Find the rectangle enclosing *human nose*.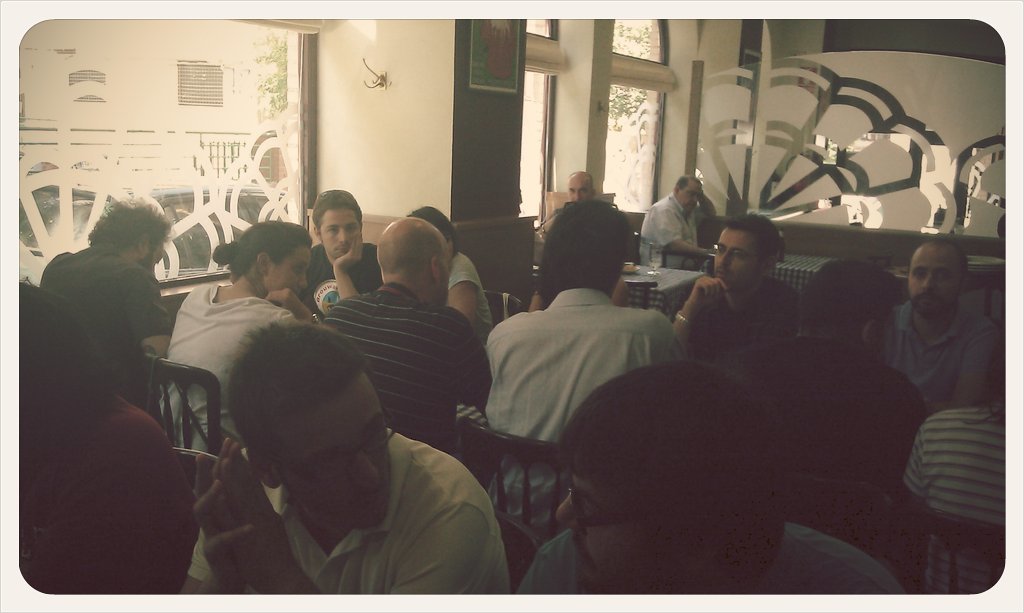
BBox(691, 191, 699, 204).
